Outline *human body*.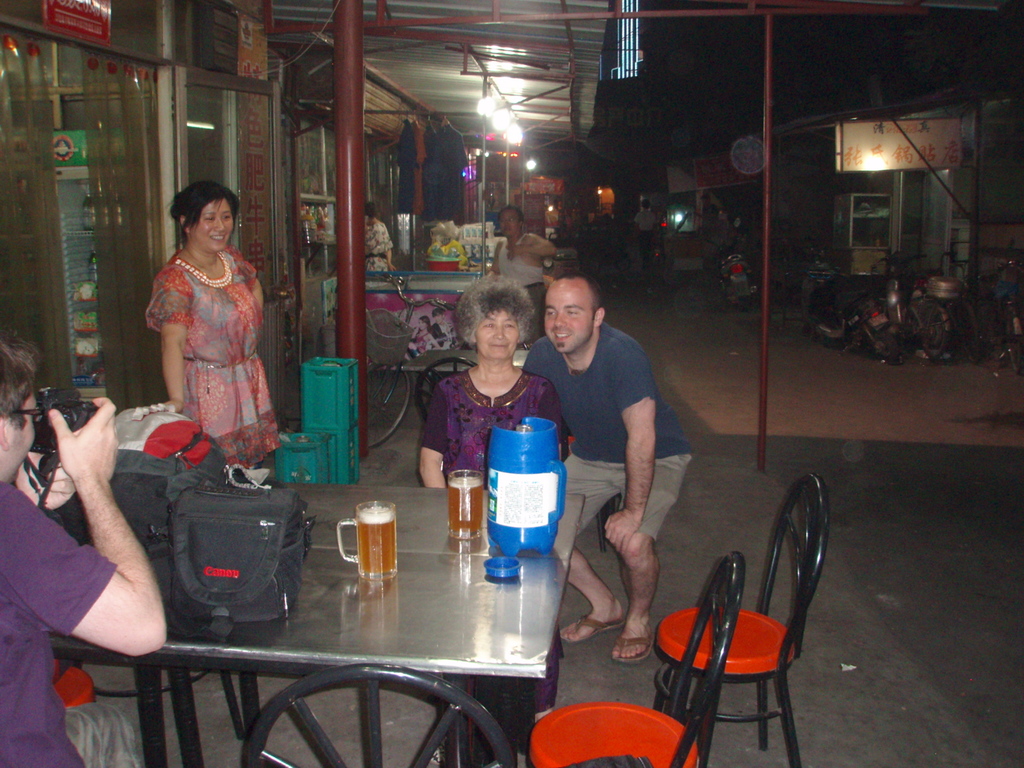
Outline: (left=417, top=362, right=570, bottom=726).
